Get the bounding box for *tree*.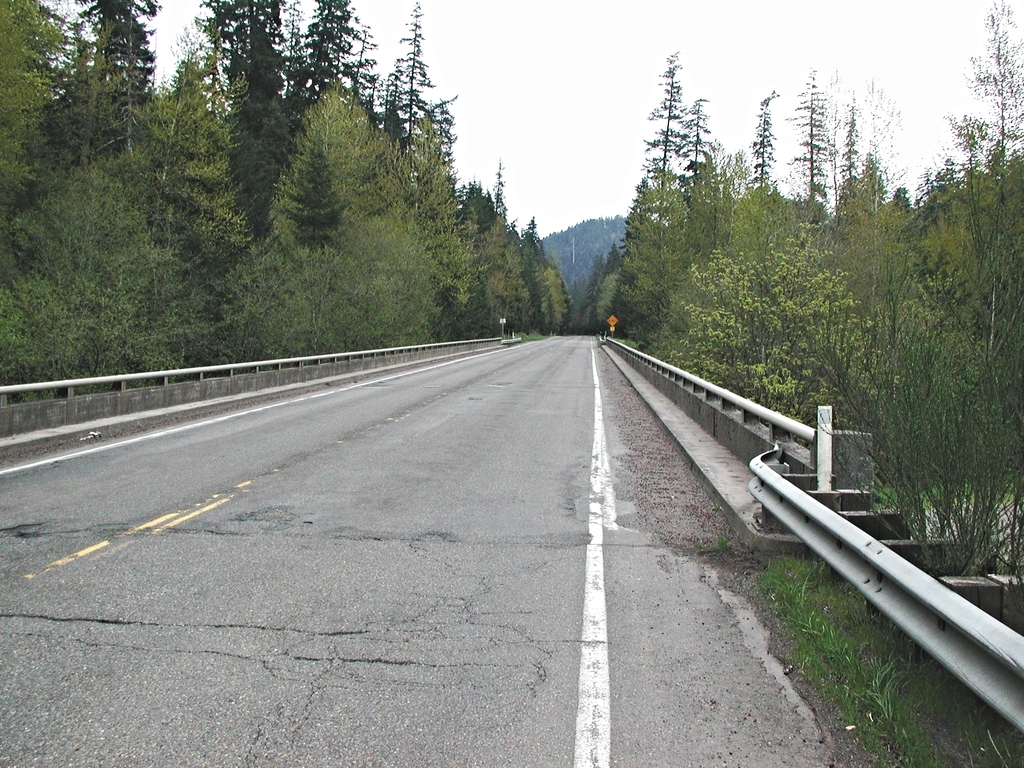
l=543, t=241, r=560, b=327.
